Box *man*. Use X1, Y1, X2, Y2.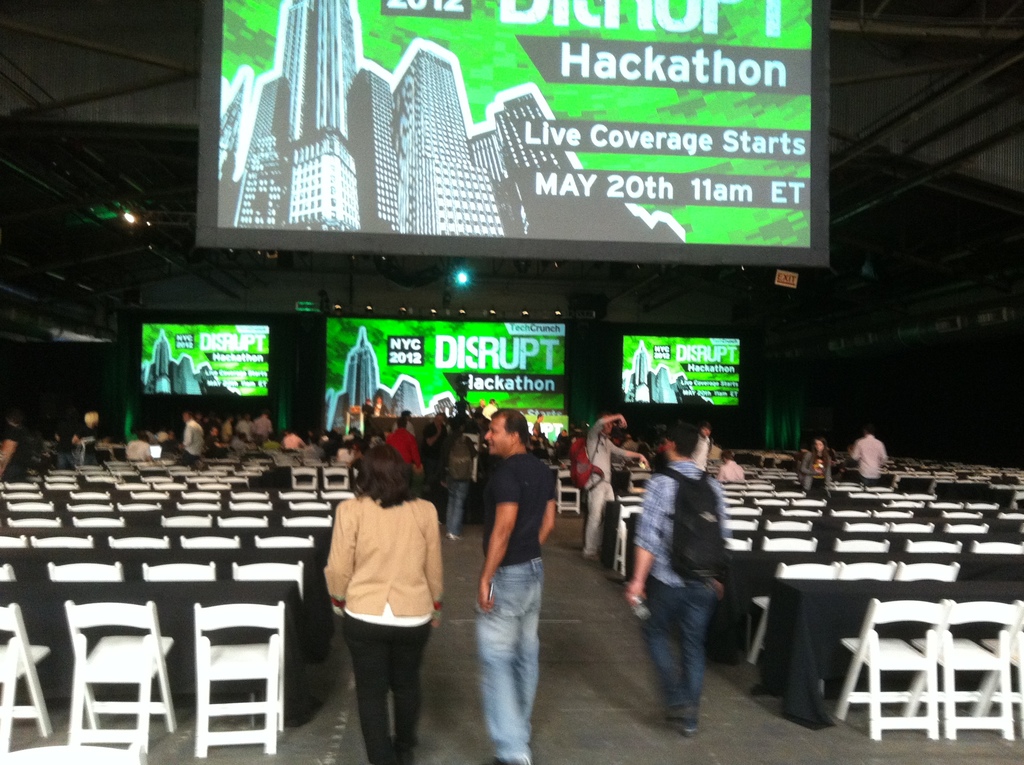
207, 424, 232, 459.
